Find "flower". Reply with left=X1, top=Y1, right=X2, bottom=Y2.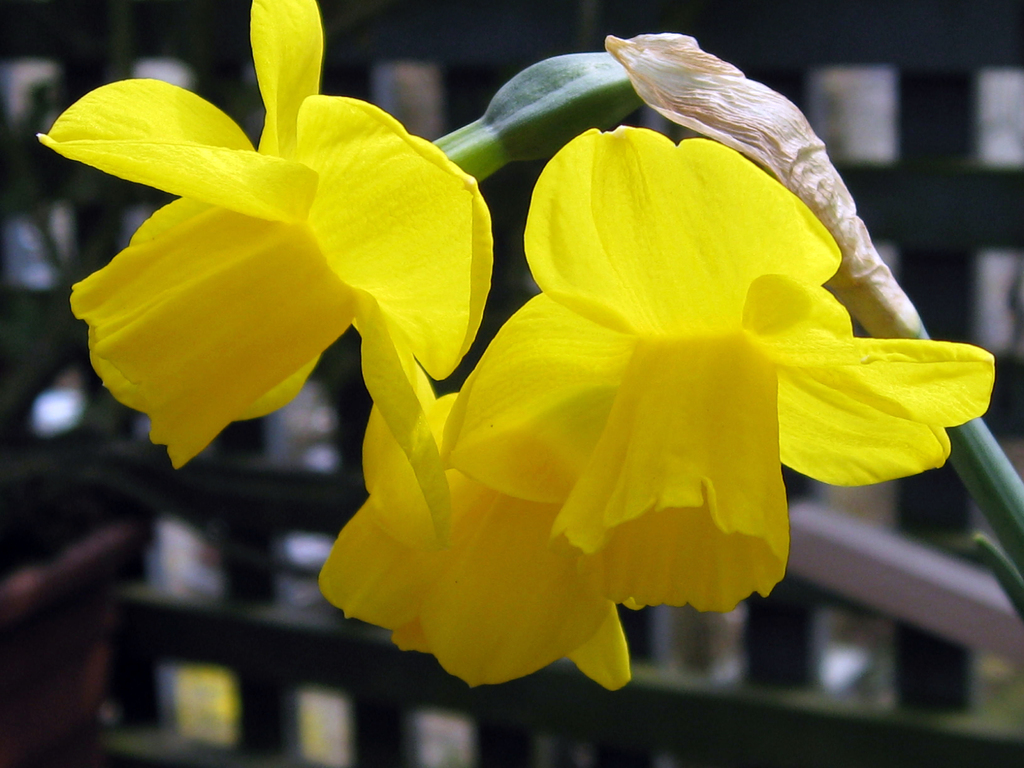
left=316, top=390, right=629, bottom=693.
